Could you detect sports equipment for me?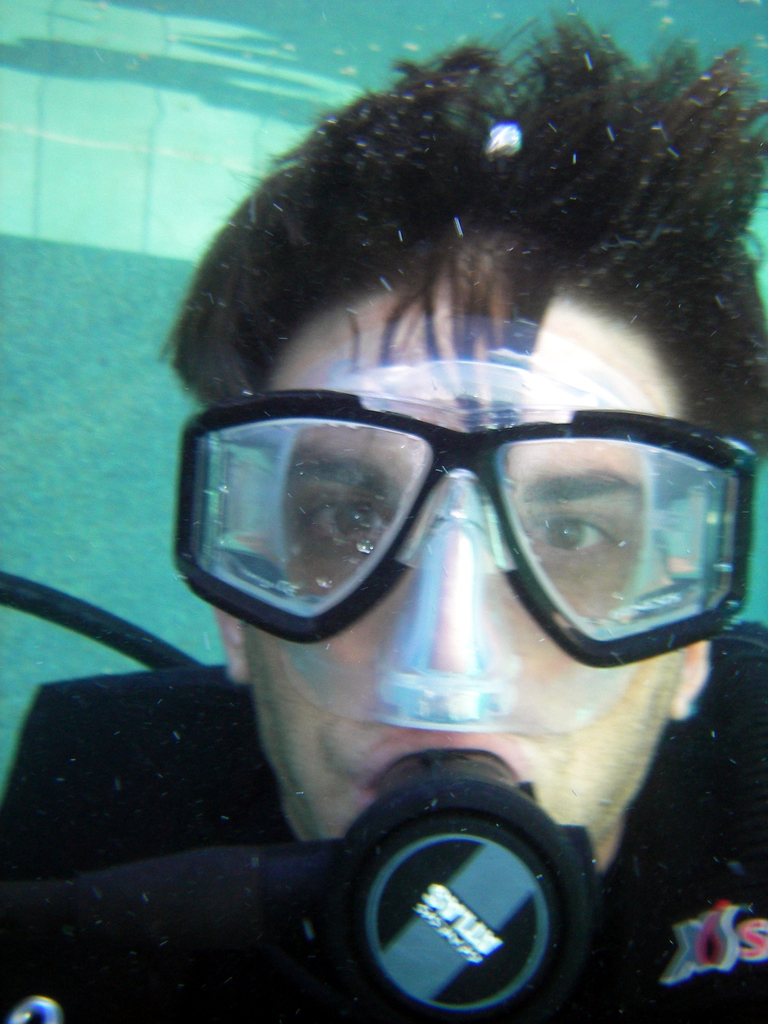
Detection result: {"x1": 176, "y1": 316, "x2": 754, "y2": 737}.
